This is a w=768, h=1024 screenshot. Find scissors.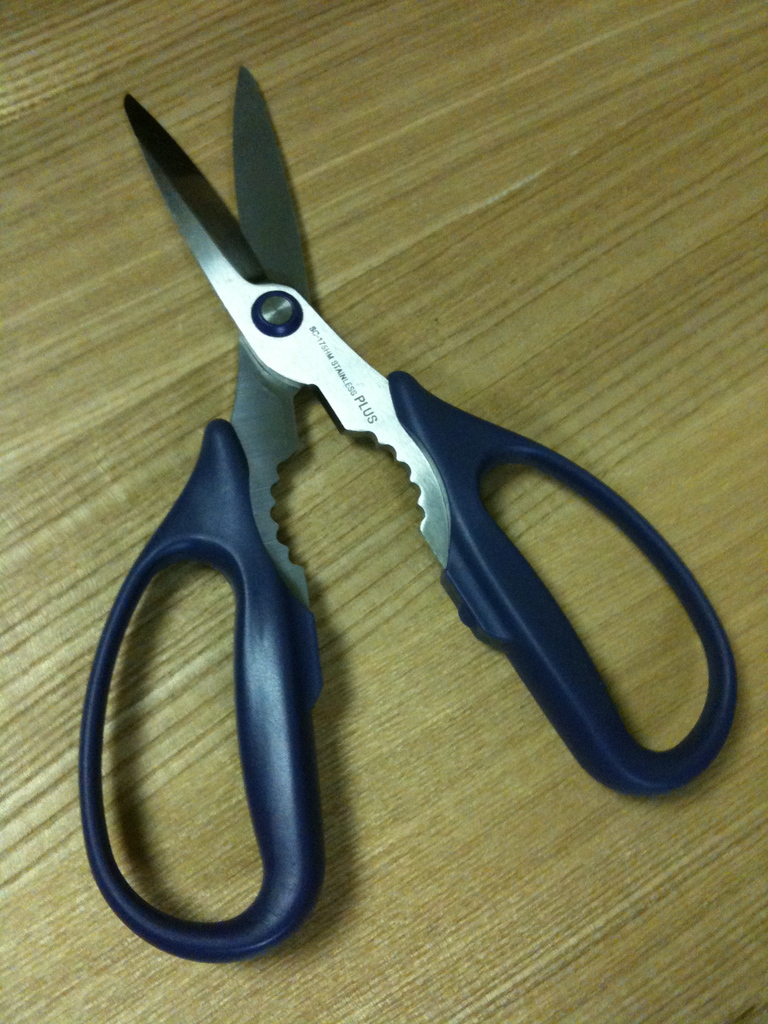
Bounding box: x1=74, y1=65, x2=742, y2=966.
